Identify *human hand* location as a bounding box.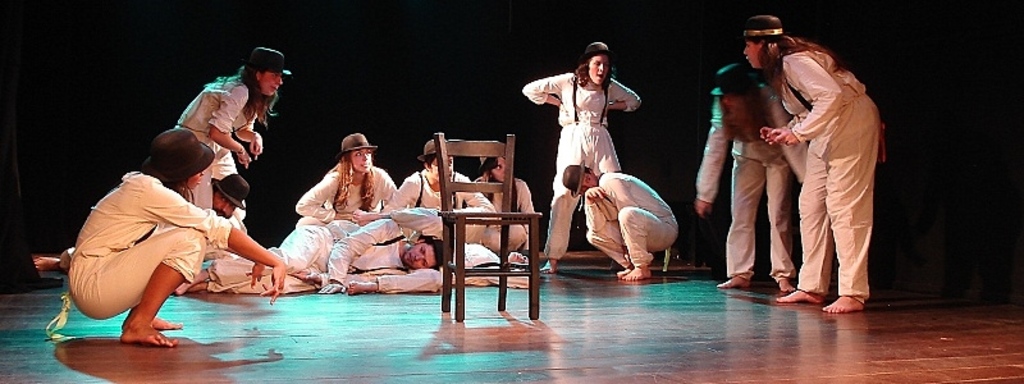
758 129 777 145.
